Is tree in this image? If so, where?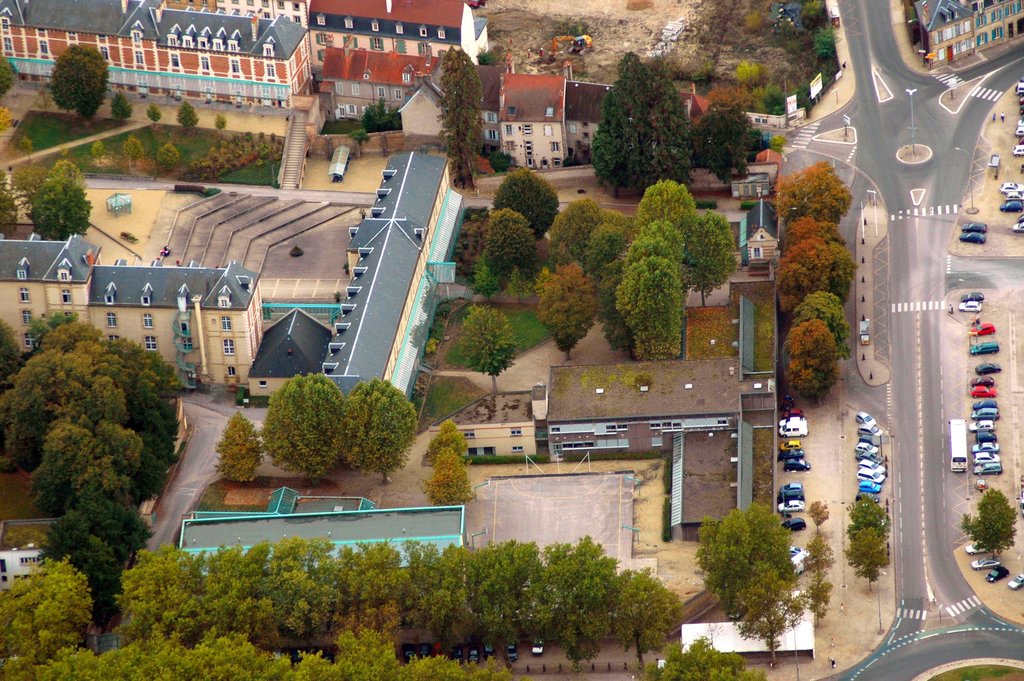
Yes, at x1=0, y1=188, x2=15, y2=238.
